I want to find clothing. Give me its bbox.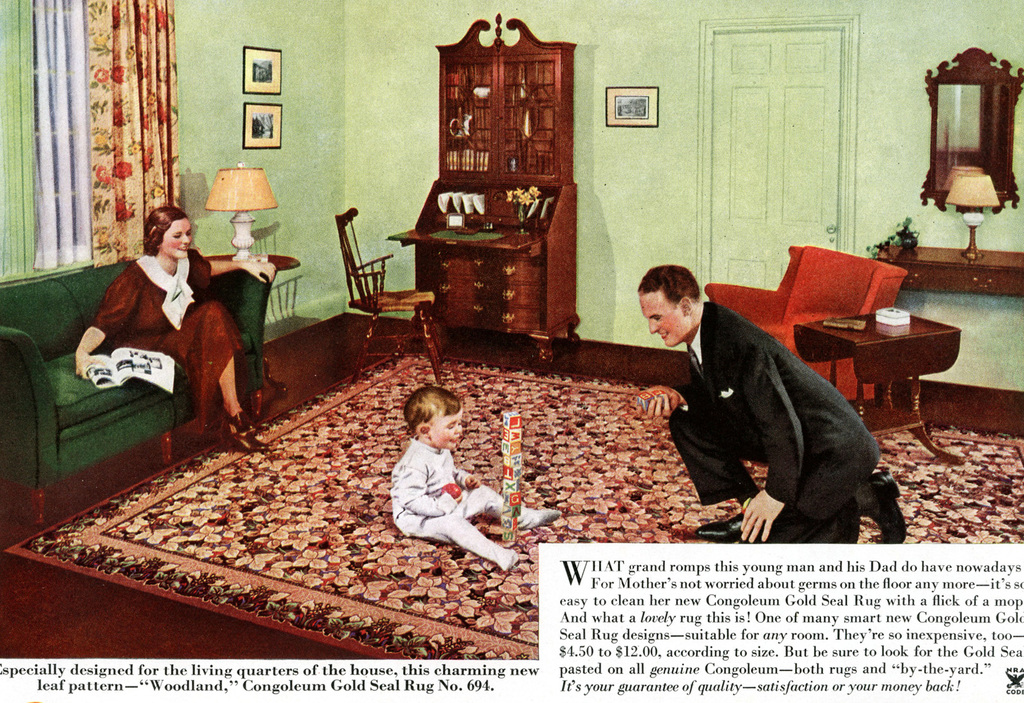
[left=390, top=435, right=507, bottom=561].
